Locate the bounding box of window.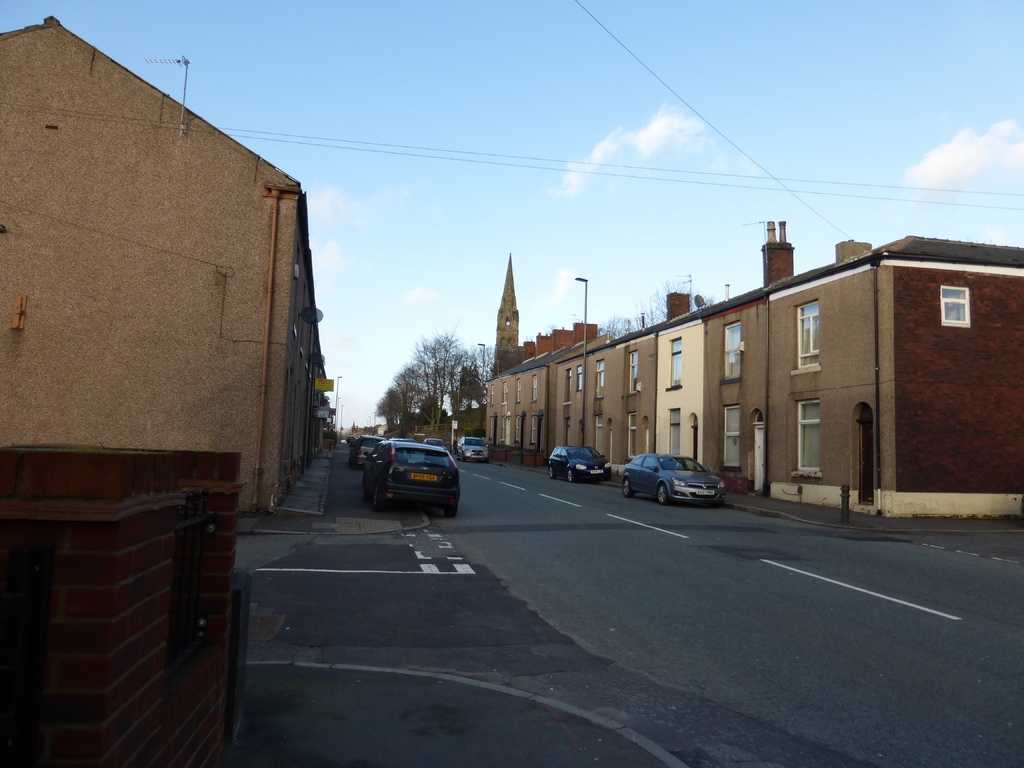
Bounding box: bbox=(669, 410, 680, 456).
